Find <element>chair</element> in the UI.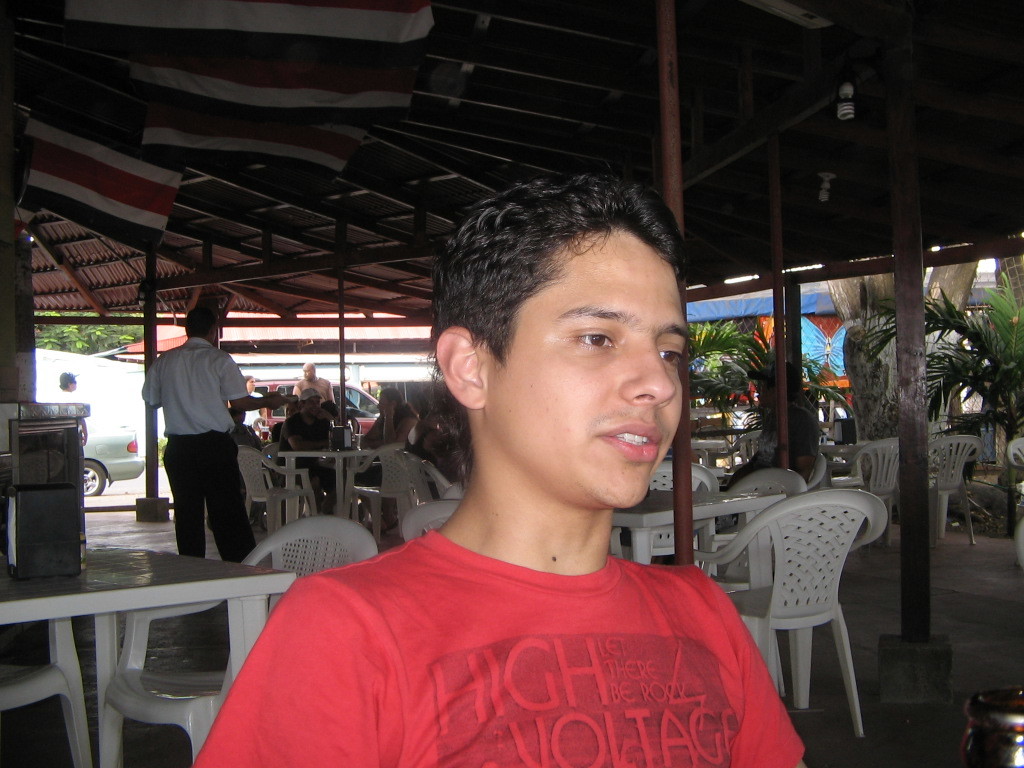
UI element at [230,448,320,544].
